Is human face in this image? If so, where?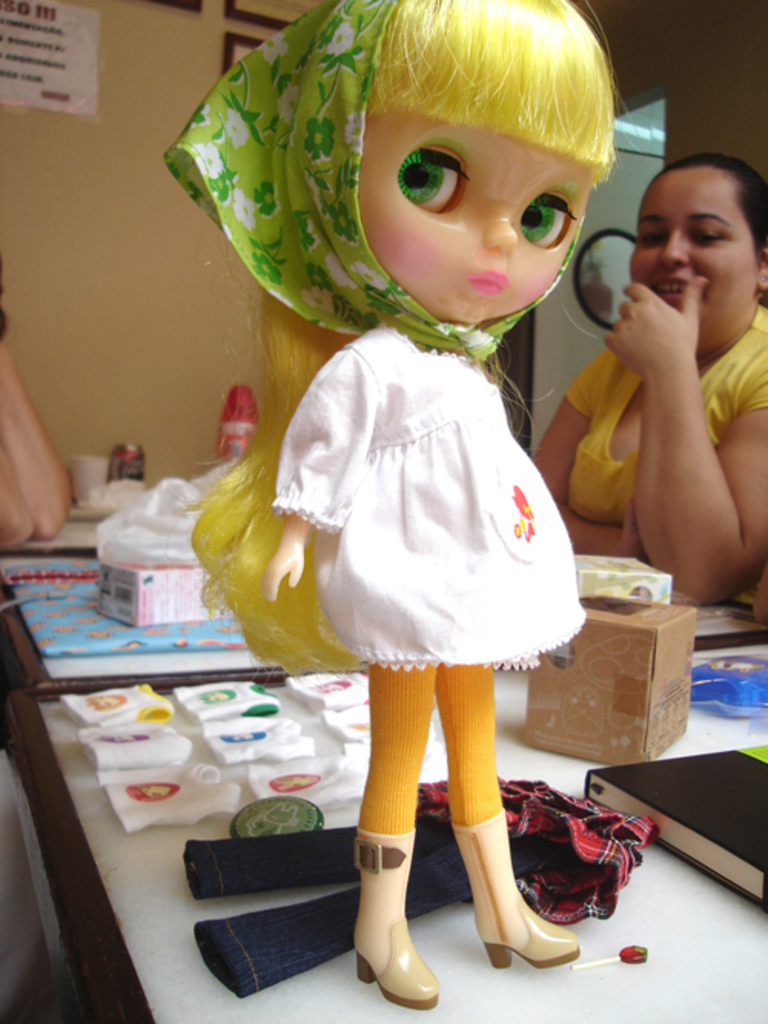
Yes, at box(359, 111, 588, 327).
